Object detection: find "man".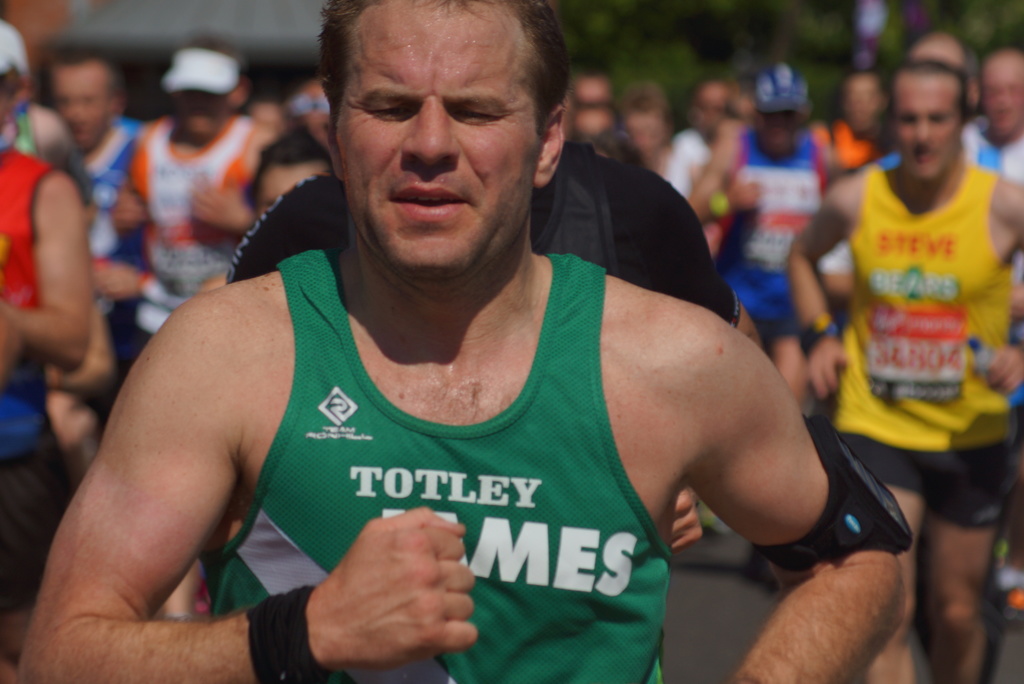
box(683, 56, 845, 540).
